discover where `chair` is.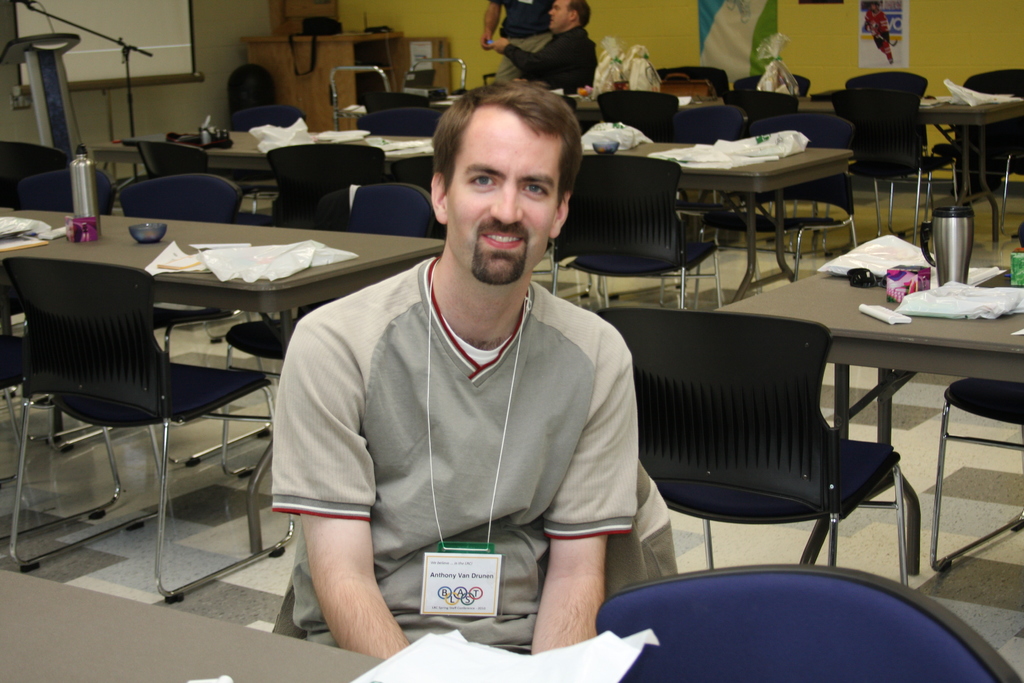
Discovered at <box>594,89,684,147</box>.
